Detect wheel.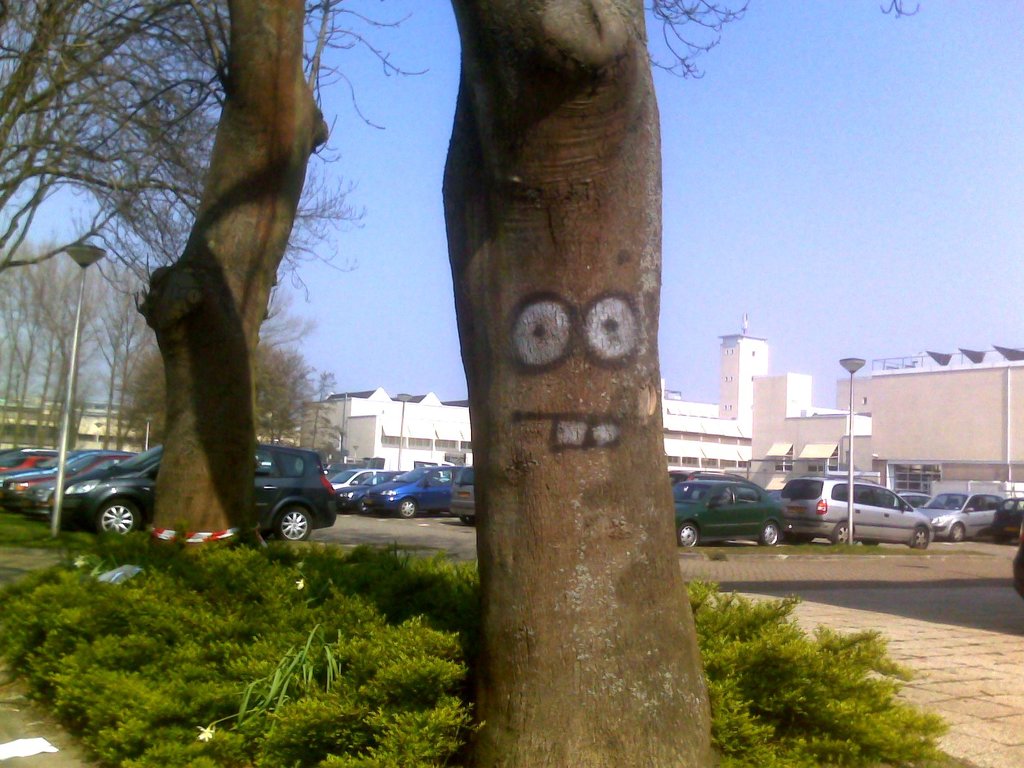
Detected at 102/499/139/537.
